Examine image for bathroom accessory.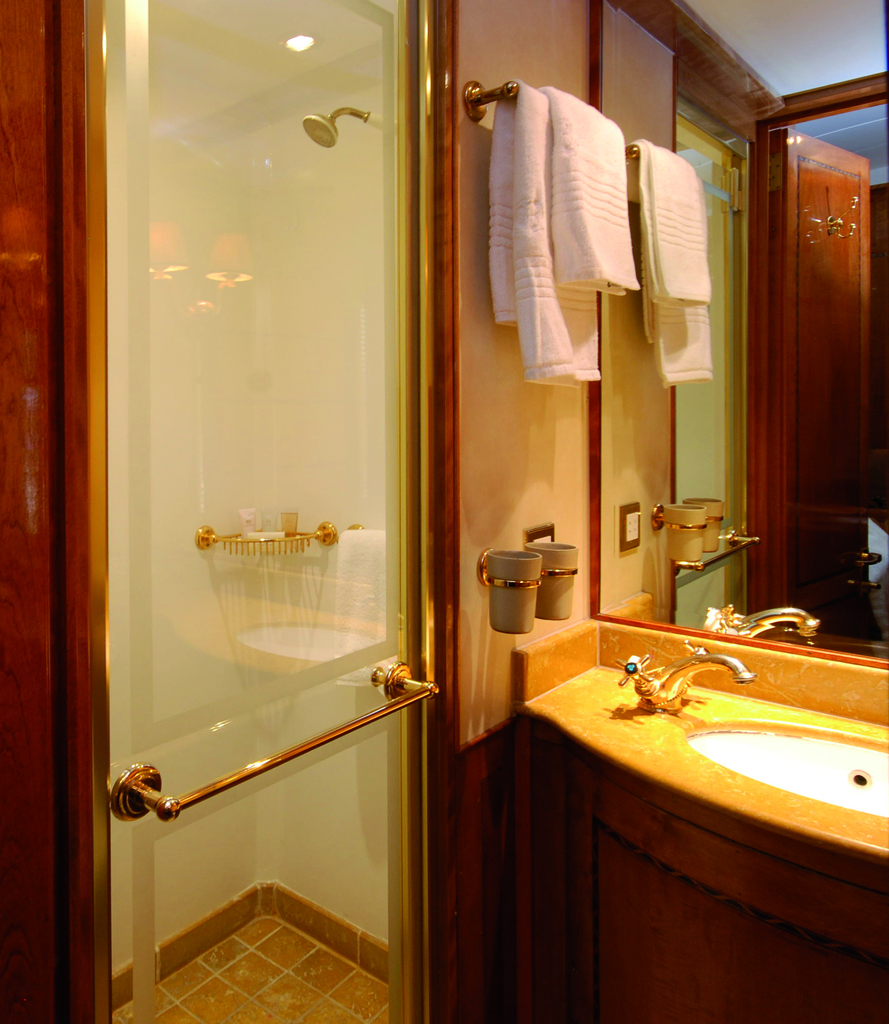
Examination result: x1=476, y1=545, x2=579, y2=588.
